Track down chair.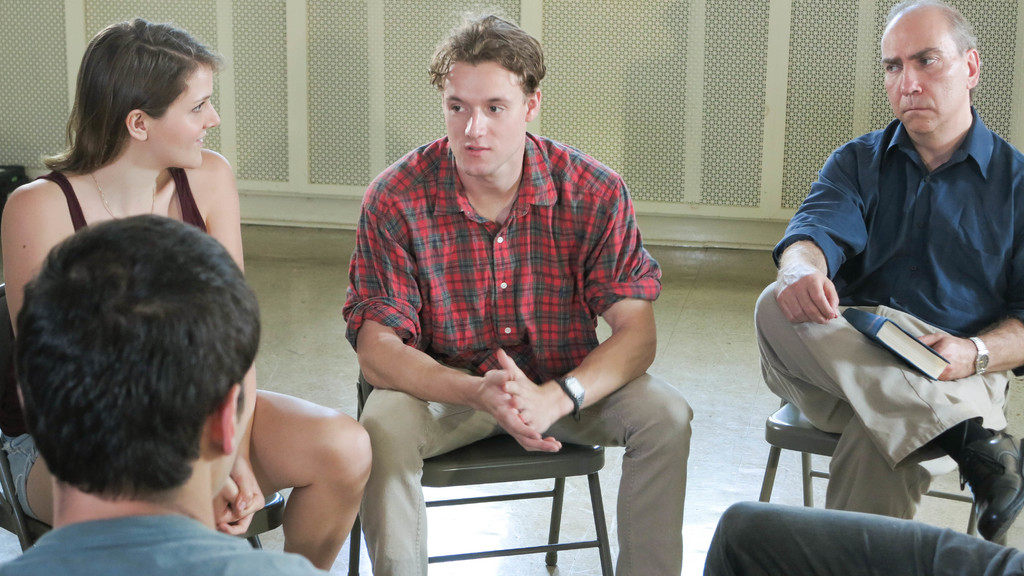
Tracked to locate(346, 357, 618, 575).
